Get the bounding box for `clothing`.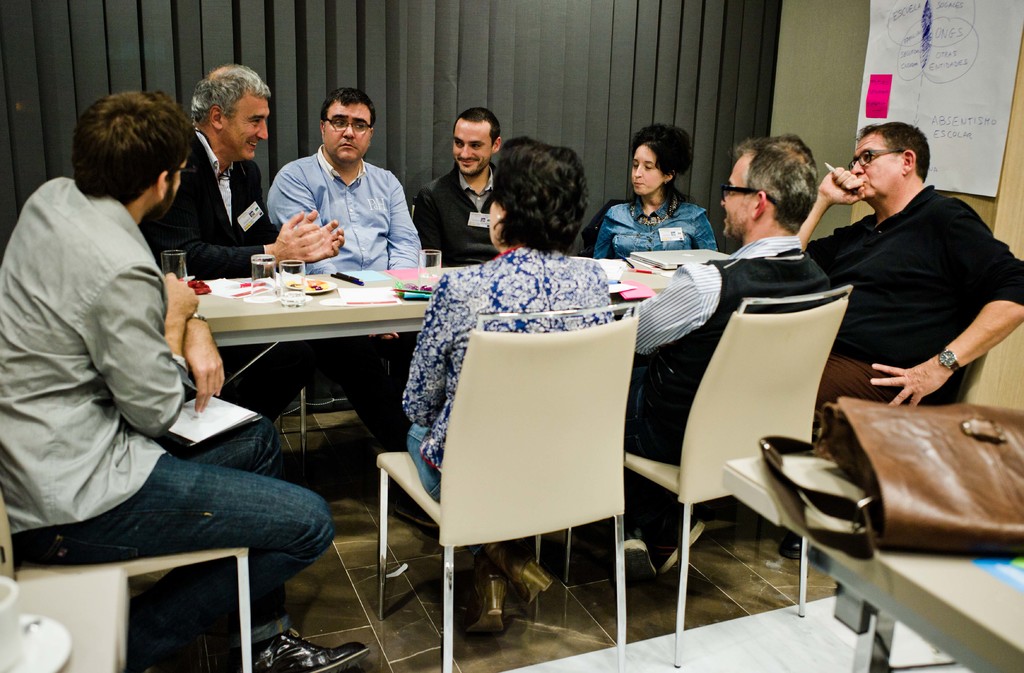
pyautogui.locateOnScreen(278, 150, 415, 267).
